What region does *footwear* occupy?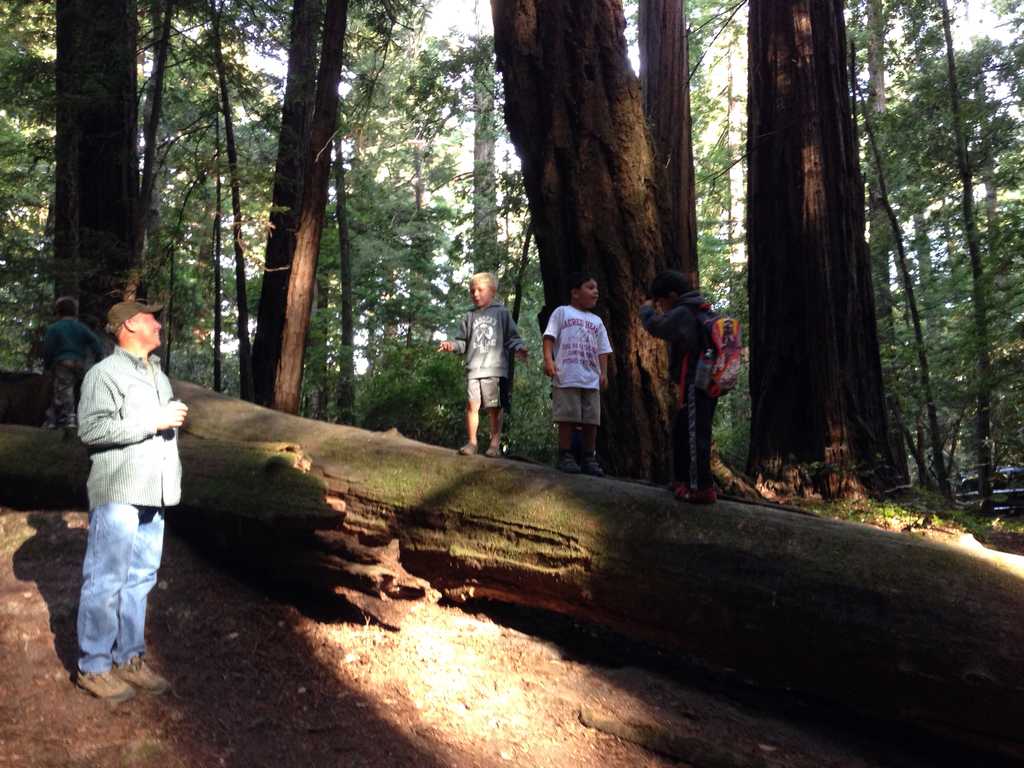
114, 651, 171, 700.
